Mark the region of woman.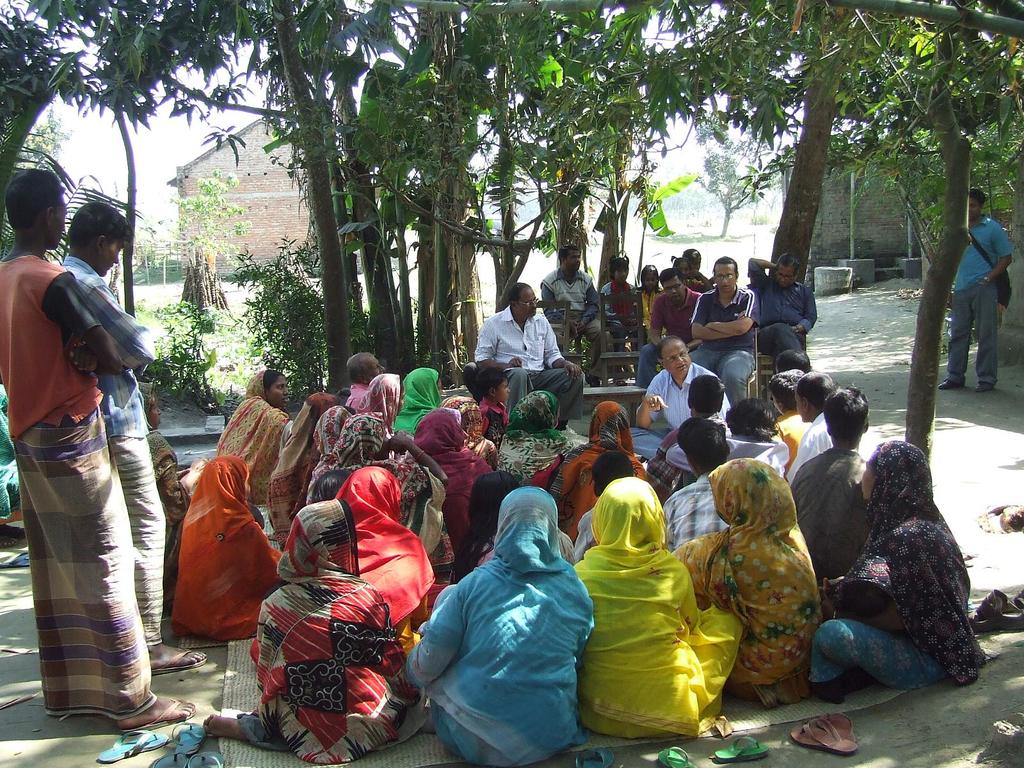
Region: locate(812, 390, 983, 709).
